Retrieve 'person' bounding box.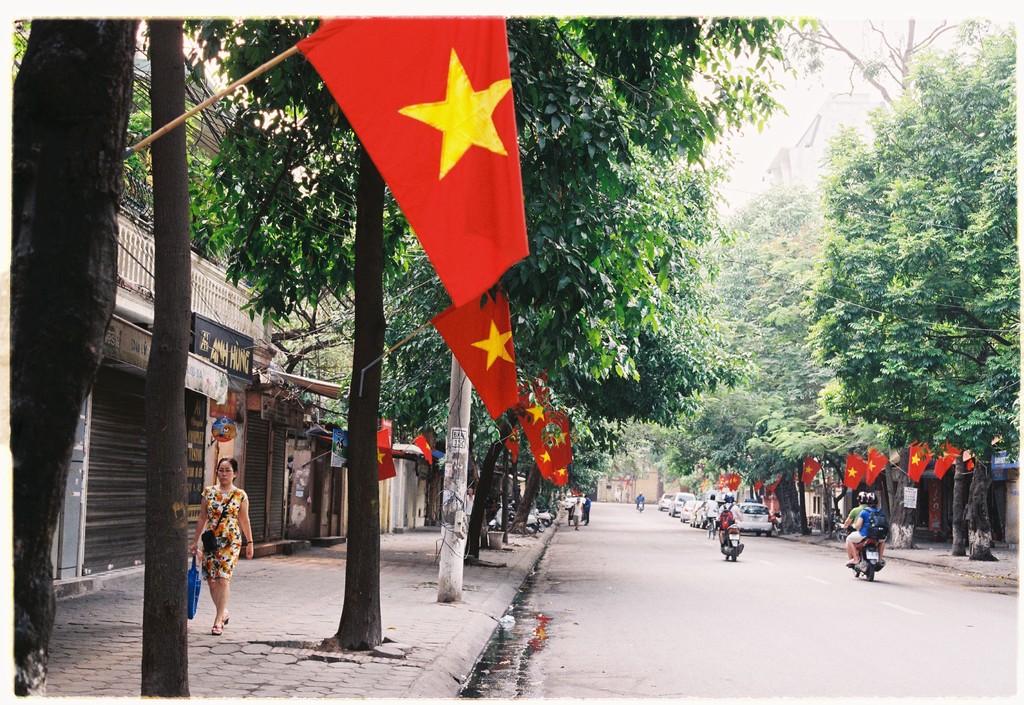
Bounding box: detection(635, 490, 646, 508).
